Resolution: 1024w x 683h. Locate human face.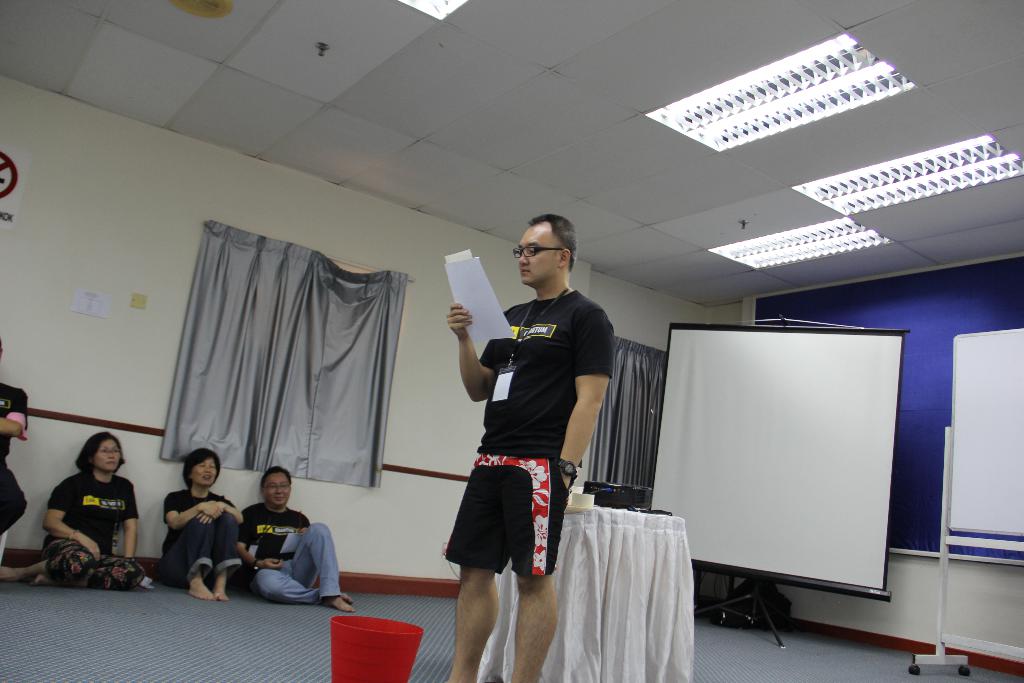
[x1=193, y1=459, x2=215, y2=488].
